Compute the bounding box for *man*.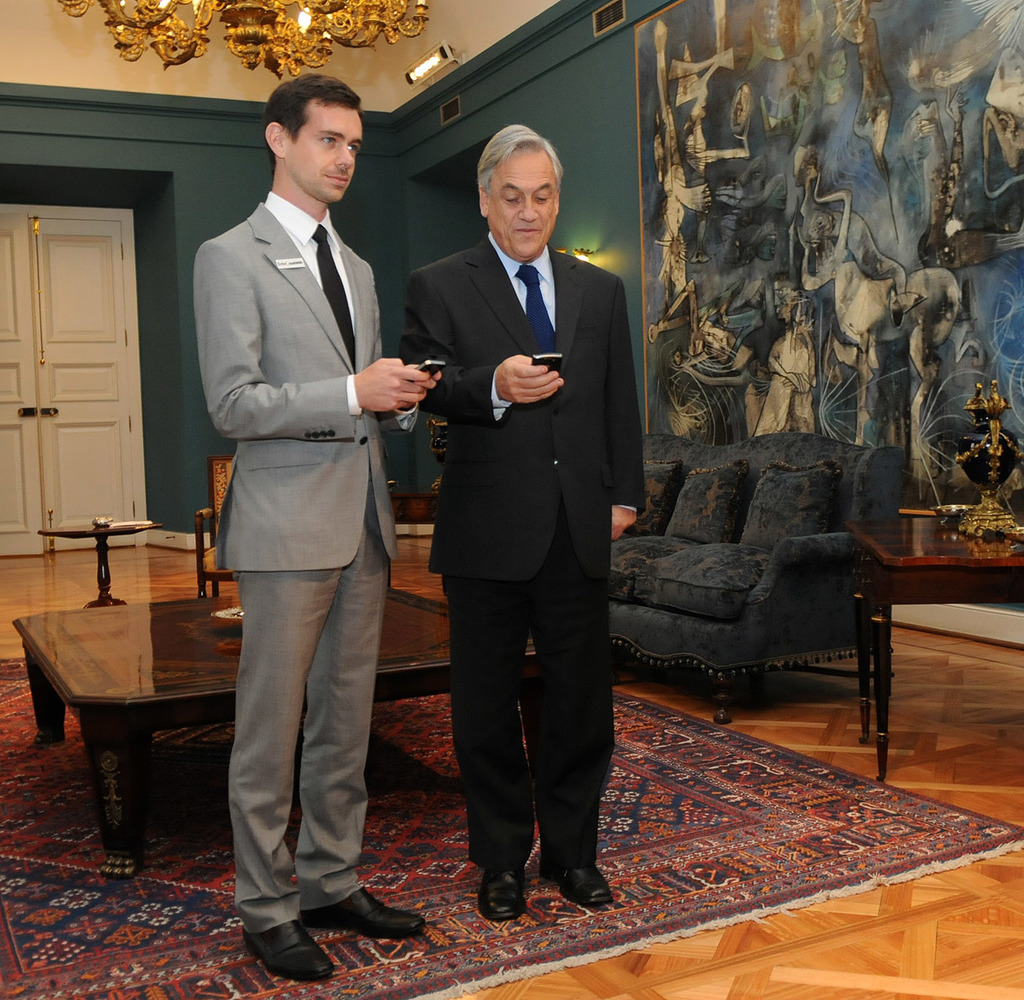
[399,114,668,921].
